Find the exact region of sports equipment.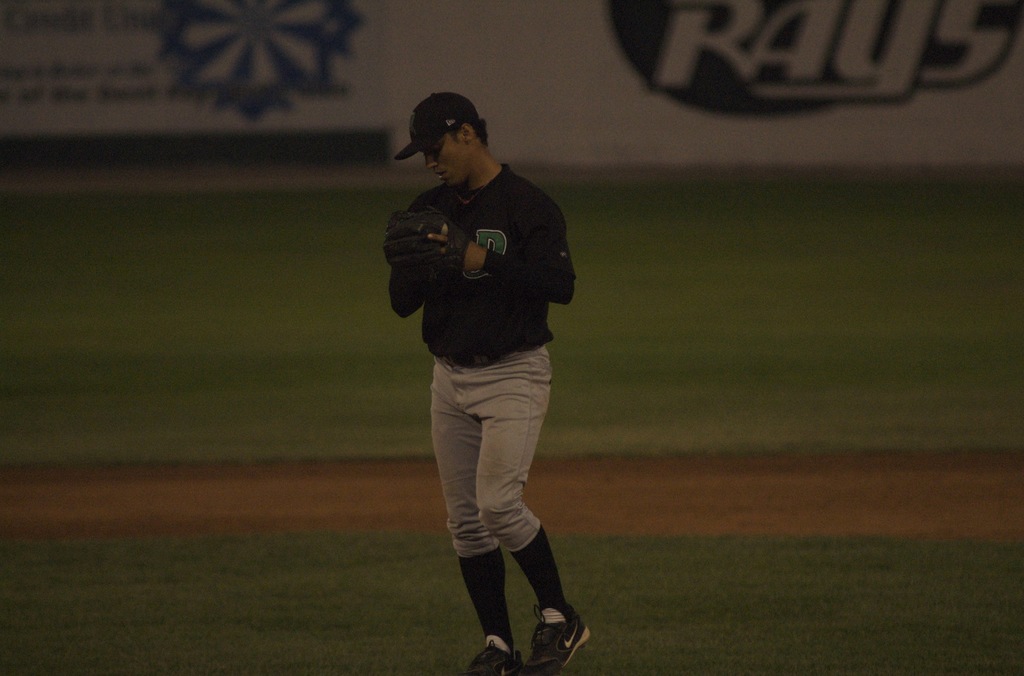
Exact region: box(458, 632, 518, 675).
